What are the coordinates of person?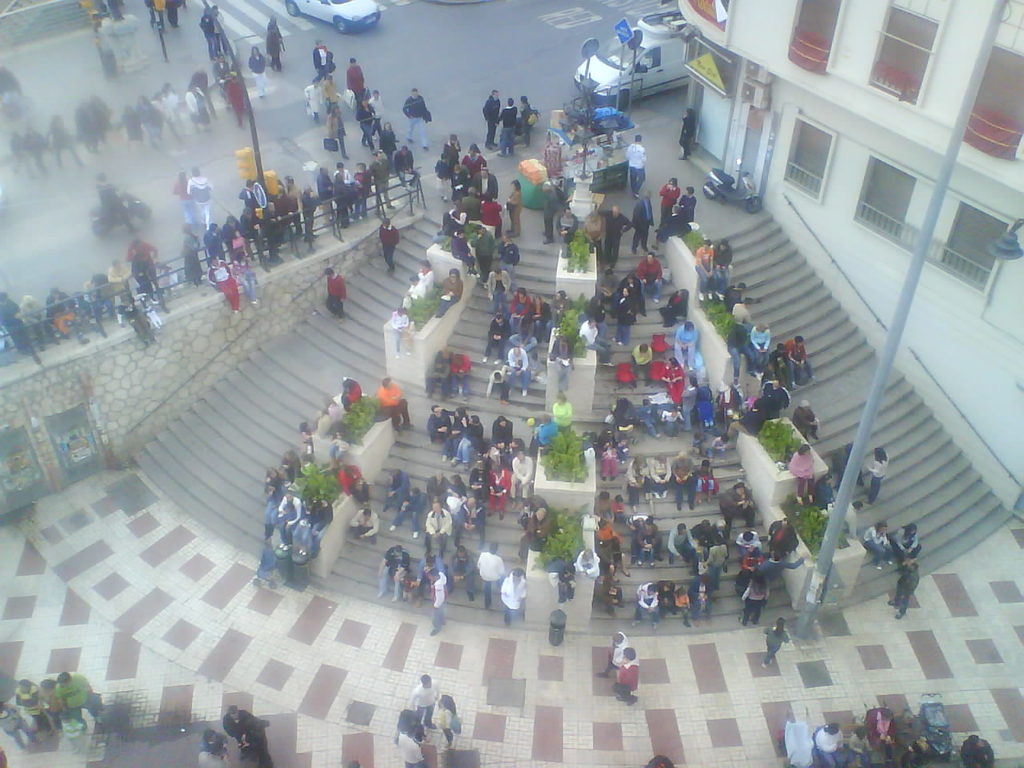
pyautogui.locateOnScreen(481, 90, 499, 150).
